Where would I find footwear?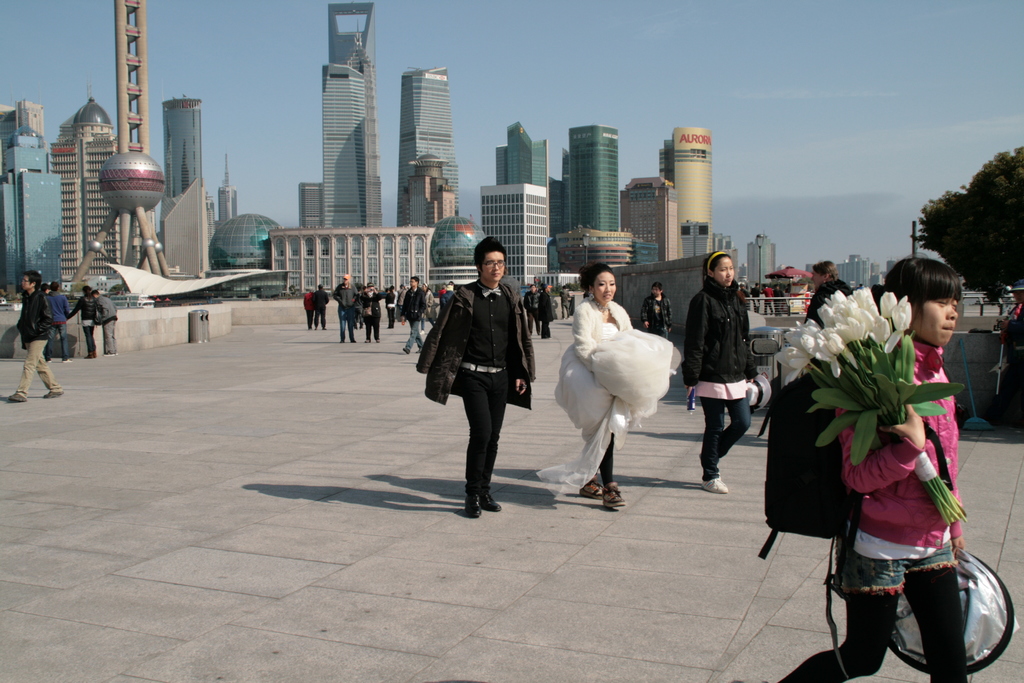
At crop(43, 391, 64, 397).
